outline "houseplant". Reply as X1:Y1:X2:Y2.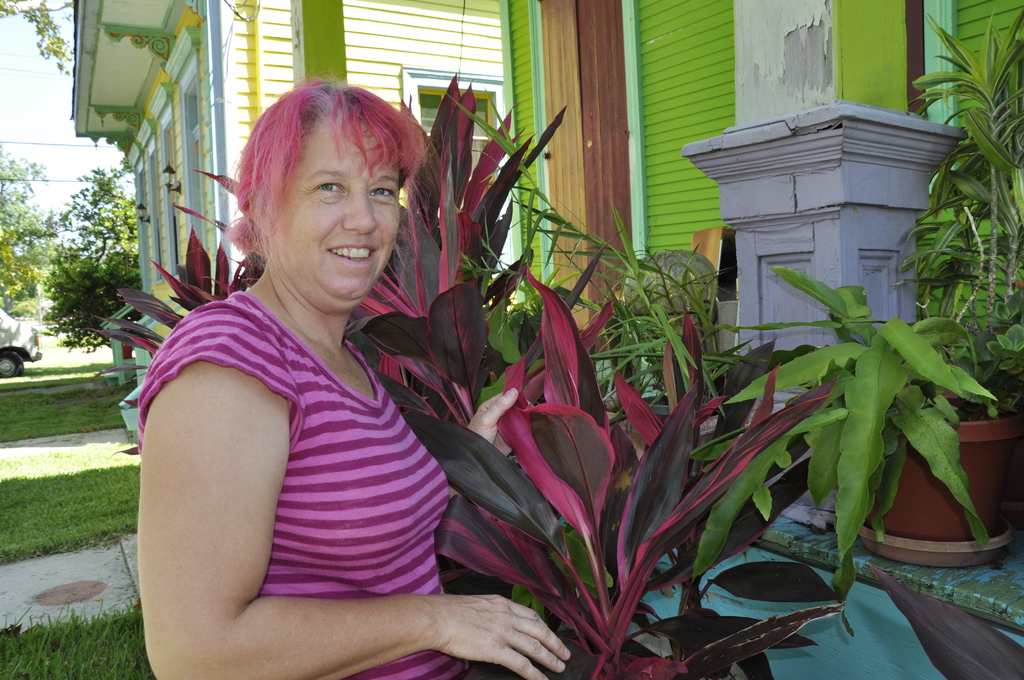
341:255:851:679.
